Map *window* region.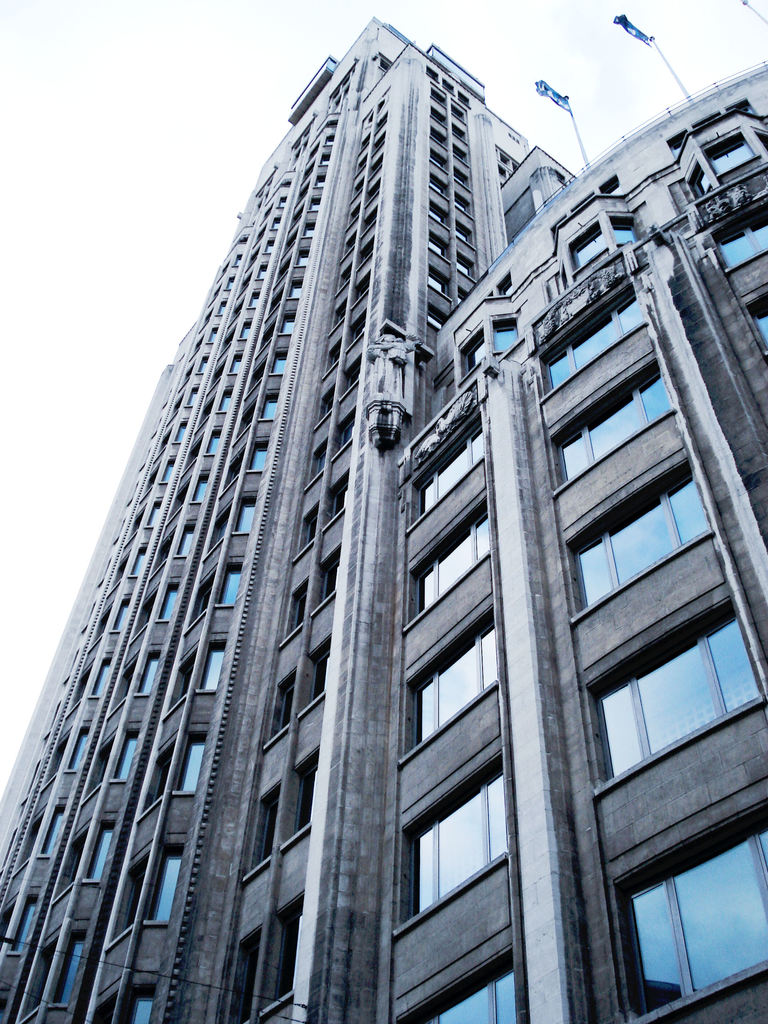
Mapped to [x1=173, y1=360, x2=195, y2=395].
